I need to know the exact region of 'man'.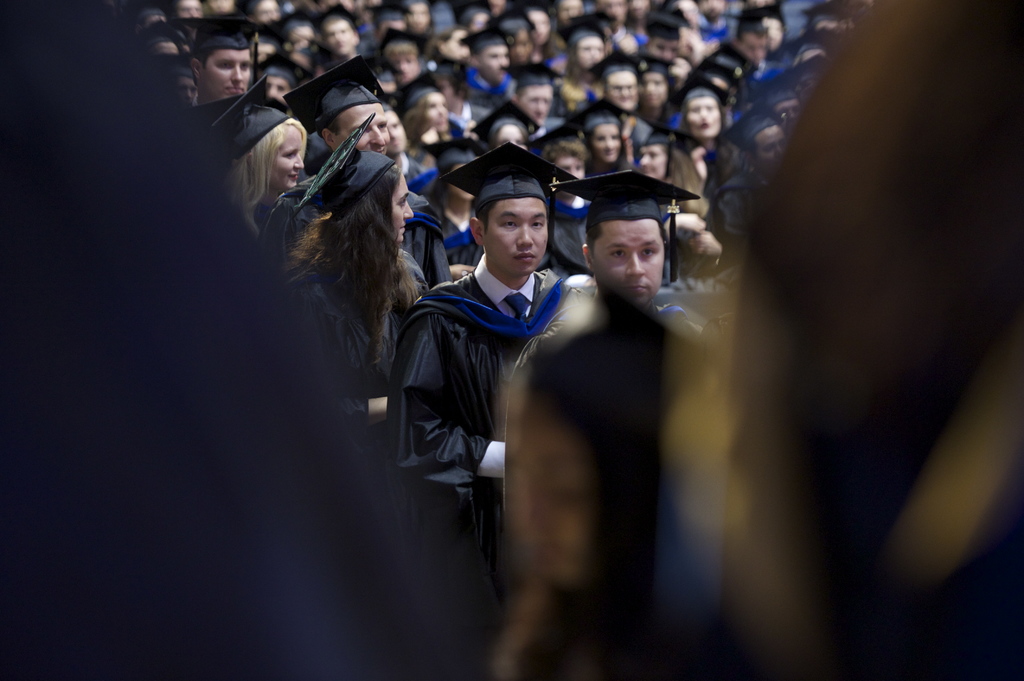
Region: x1=698 y1=0 x2=732 y2=43.
